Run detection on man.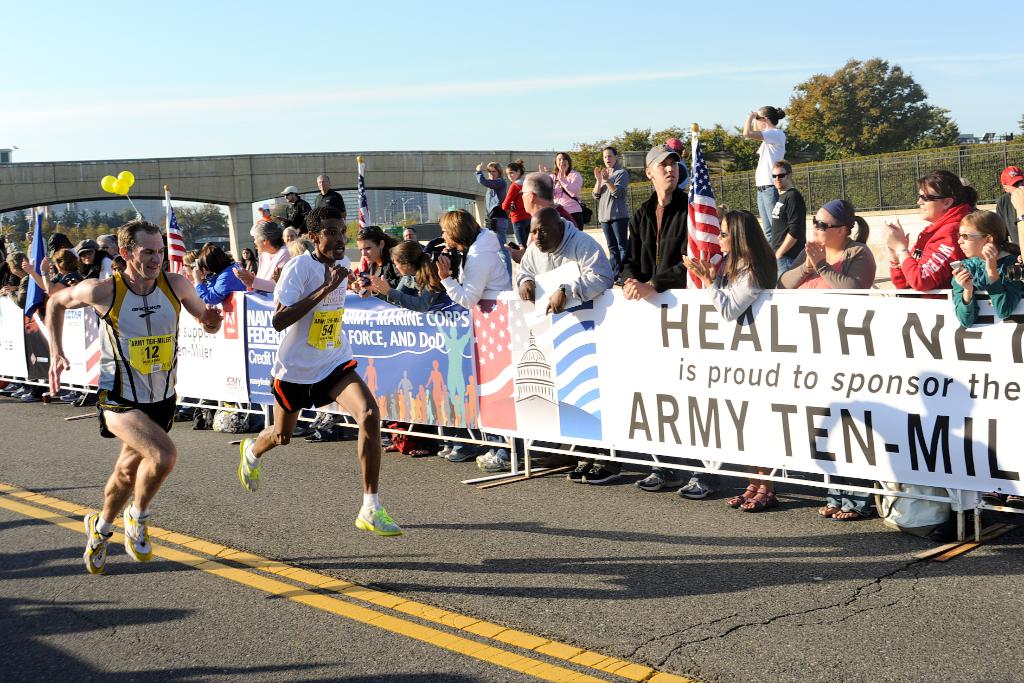
Result: [499,170,555,263].
